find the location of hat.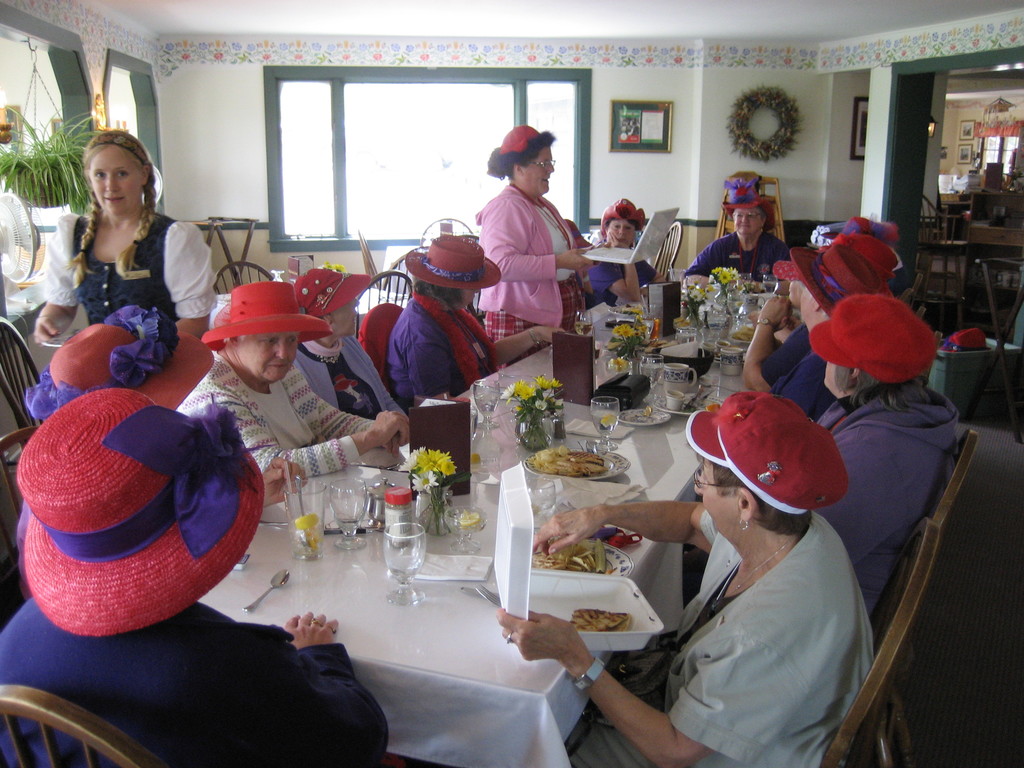
Location: (left=793, top=243, right=874, bottom=315).
